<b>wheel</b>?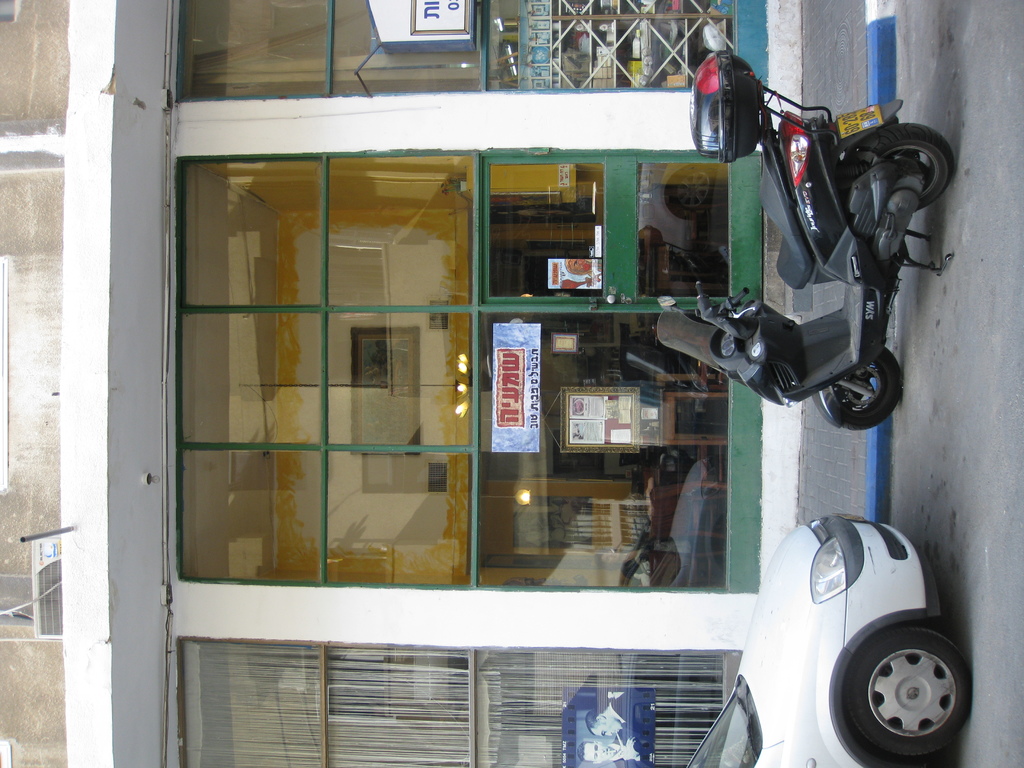
bbox=[847, 636, 969, 749]
